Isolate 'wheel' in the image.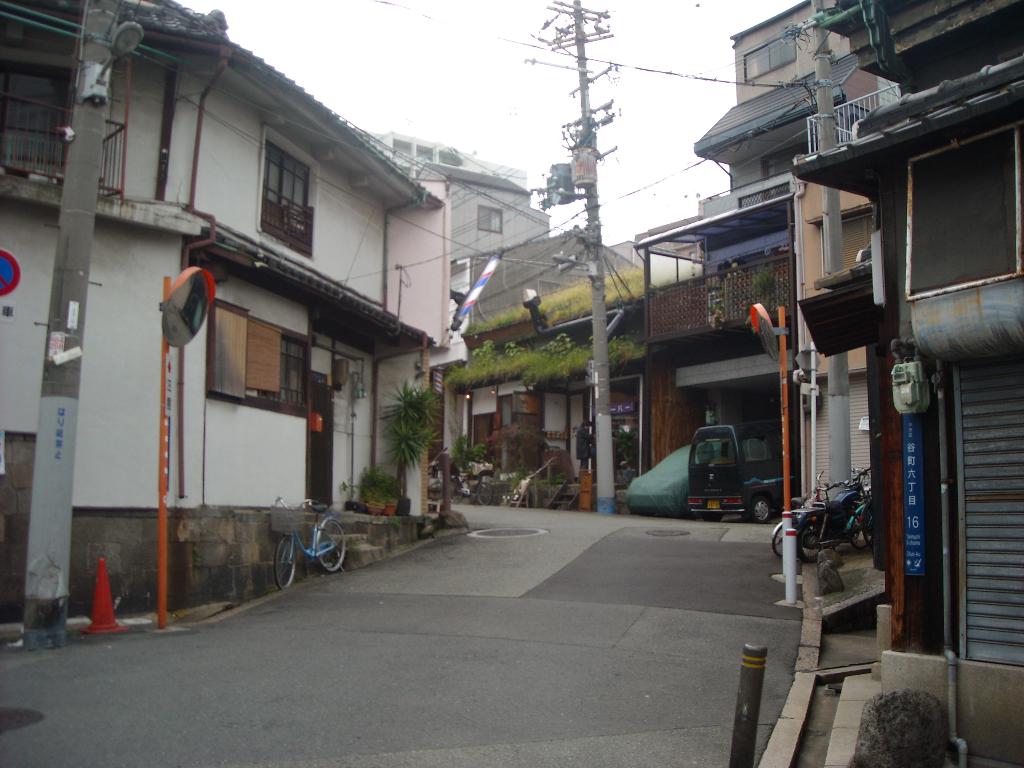
Isolated region: 450 475 464 505.
